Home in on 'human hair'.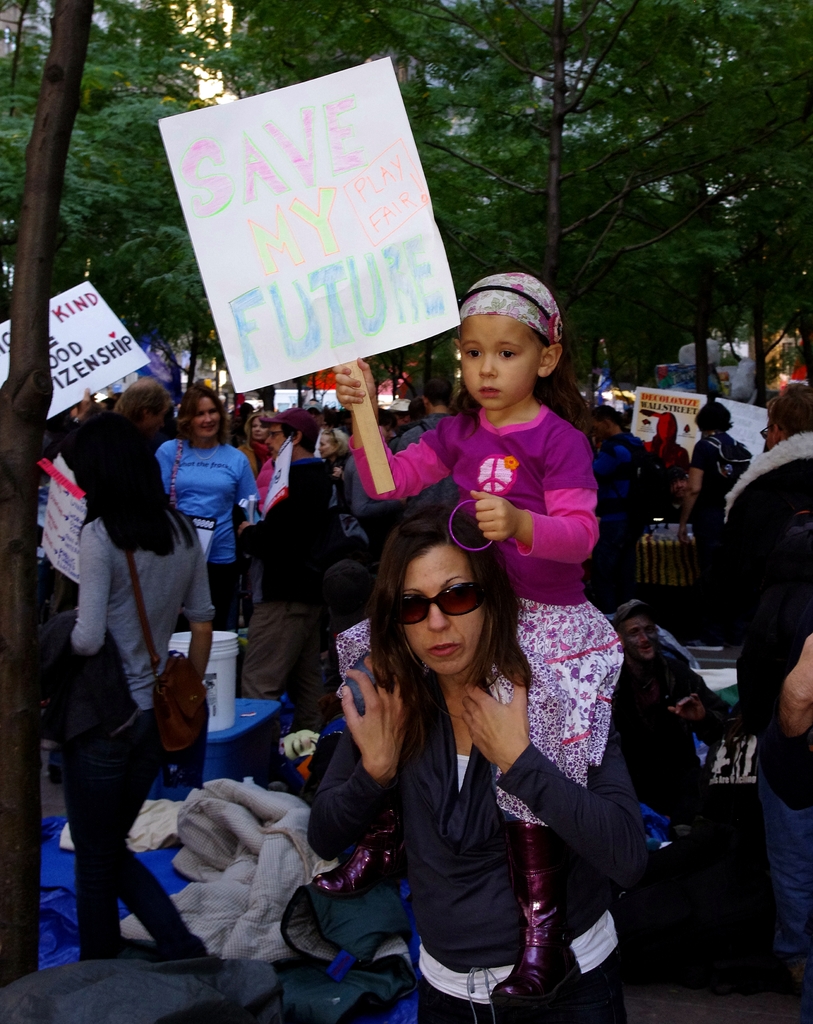
Homed in at 115:369:177:442.
